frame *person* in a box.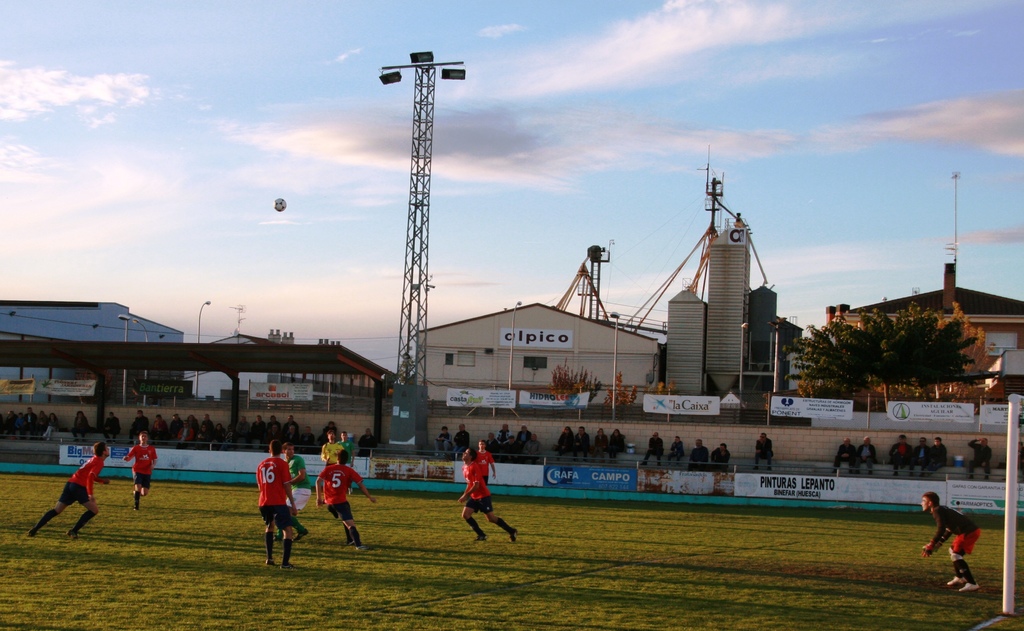
bbox=[832, 435, 857, 473].
